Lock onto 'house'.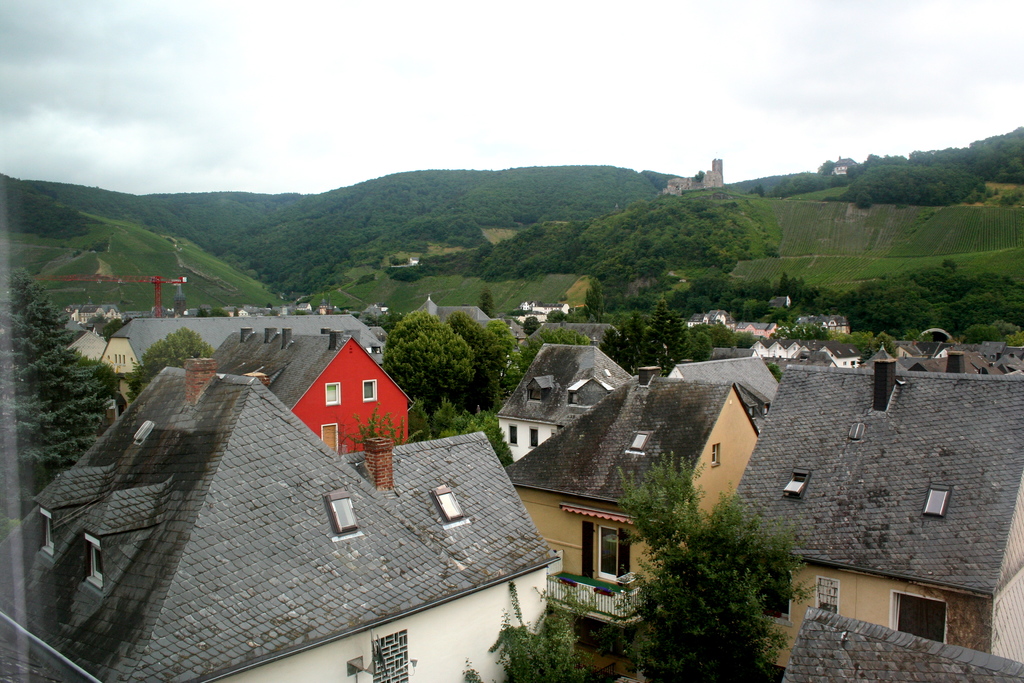
Locked: rect(803, 314, 847, 330).
